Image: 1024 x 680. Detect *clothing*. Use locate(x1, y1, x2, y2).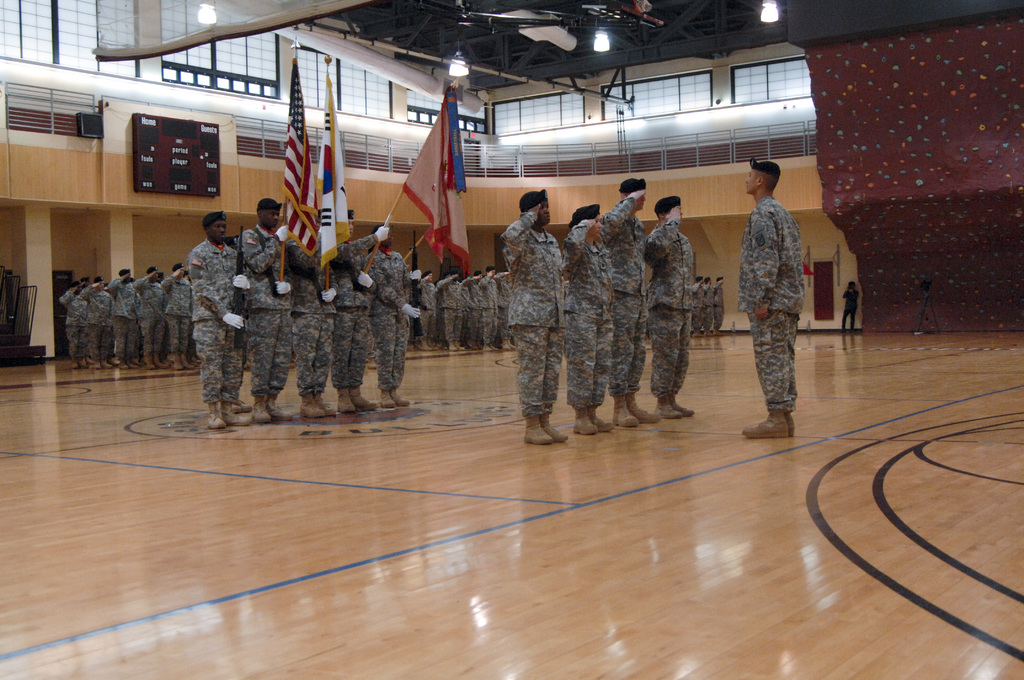
locate(838, 285, 861, 331).
